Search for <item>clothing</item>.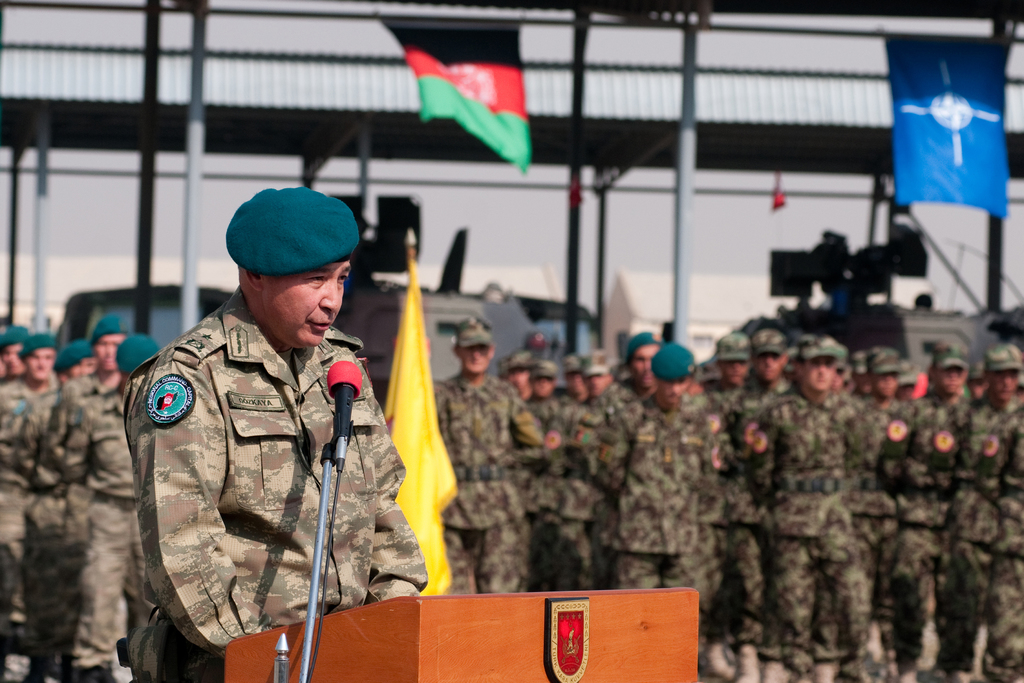
Found at x1=47 y1=358 x2=124 y2=682.
